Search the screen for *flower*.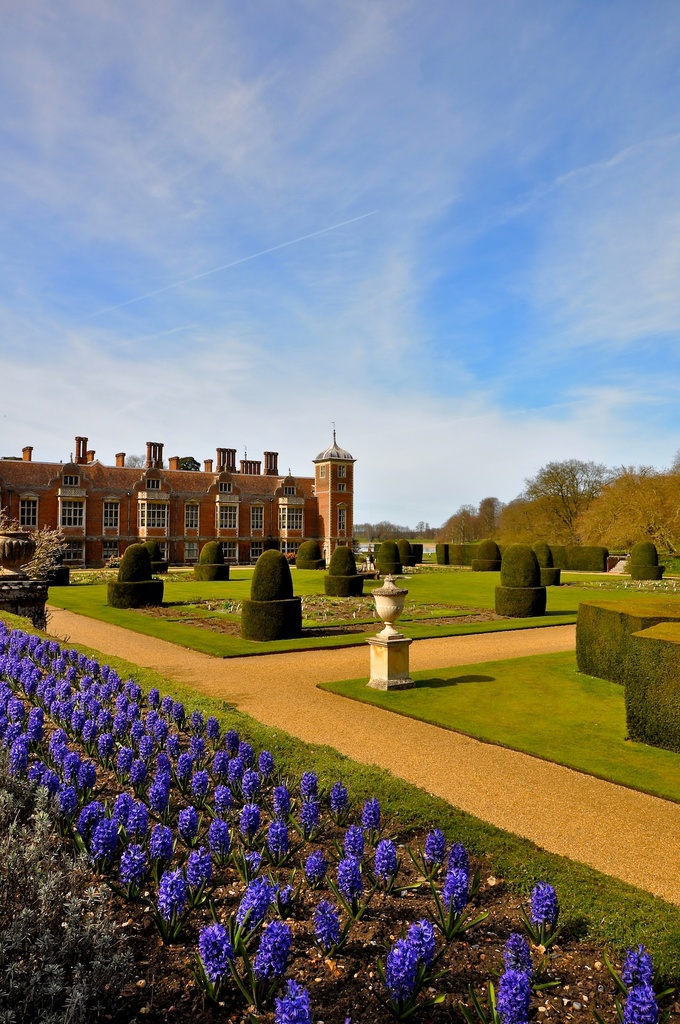
Found at box(238, 801, 264, 836).
